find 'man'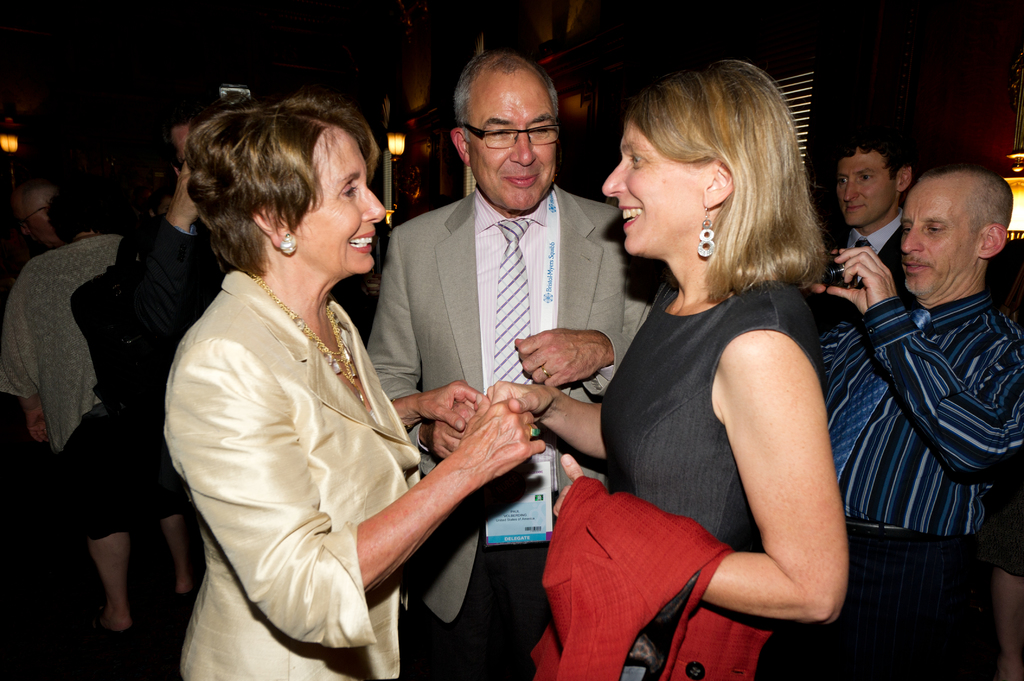
{"x1": 813, "y1": 127, "x2": 918, "y2": 320}
